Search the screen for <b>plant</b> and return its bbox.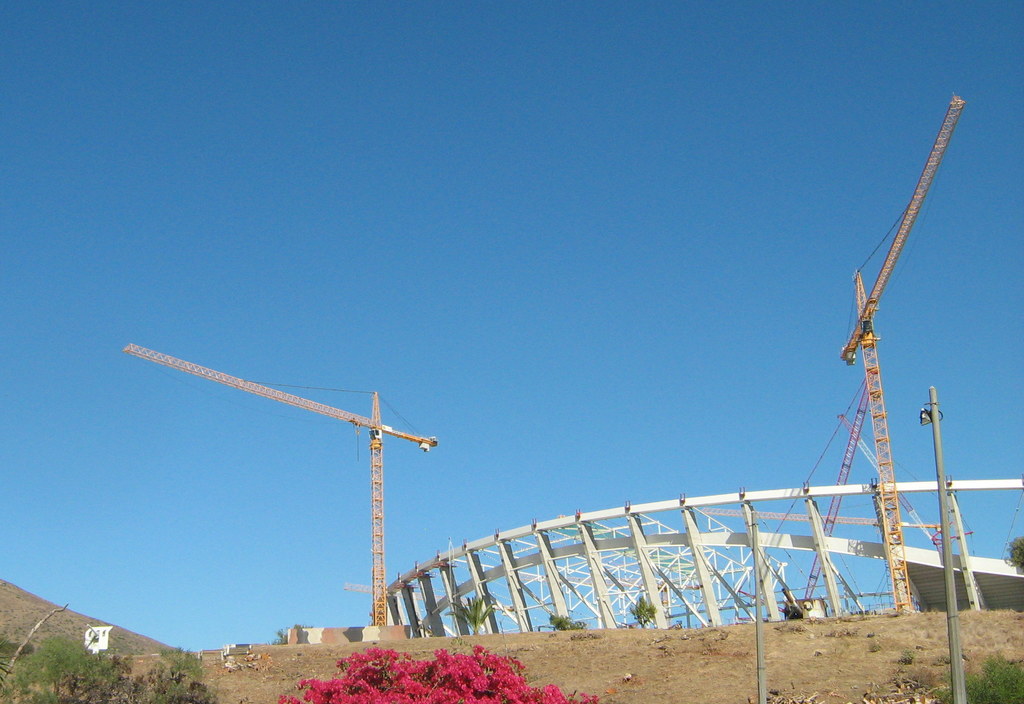
Found: box=[0, 634, 221, 703].
